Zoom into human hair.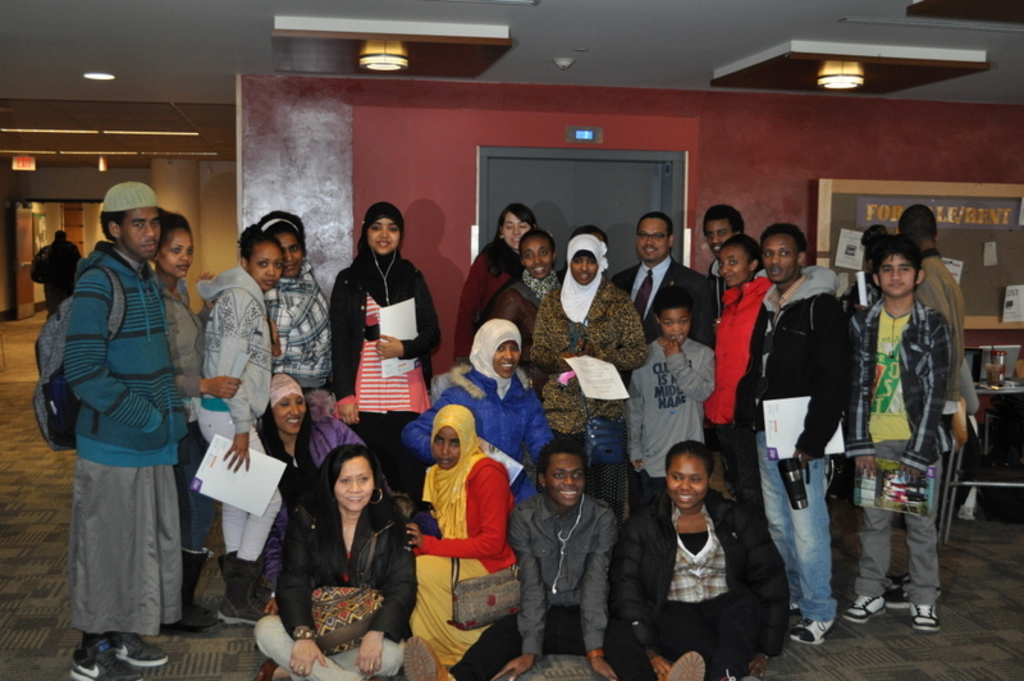
Zoom target: detection(517, 225, 554, 270).
